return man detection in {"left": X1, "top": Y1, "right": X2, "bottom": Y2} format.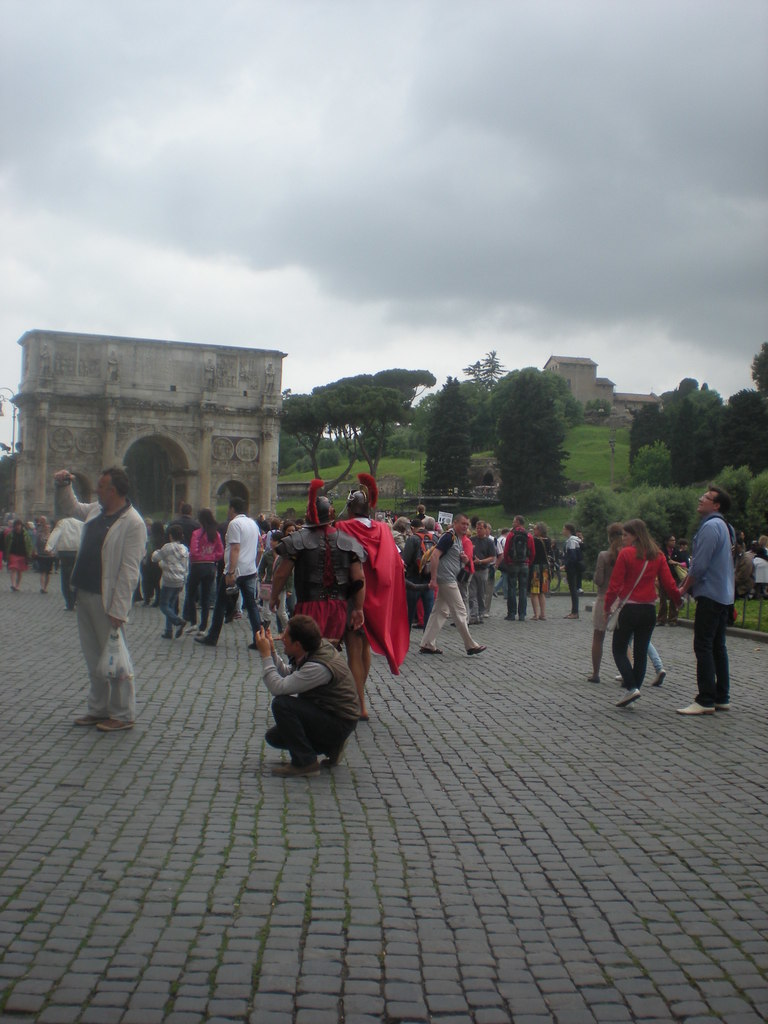
{"left": 734, "top": 540, "right": 760, "bottom": 592}.
